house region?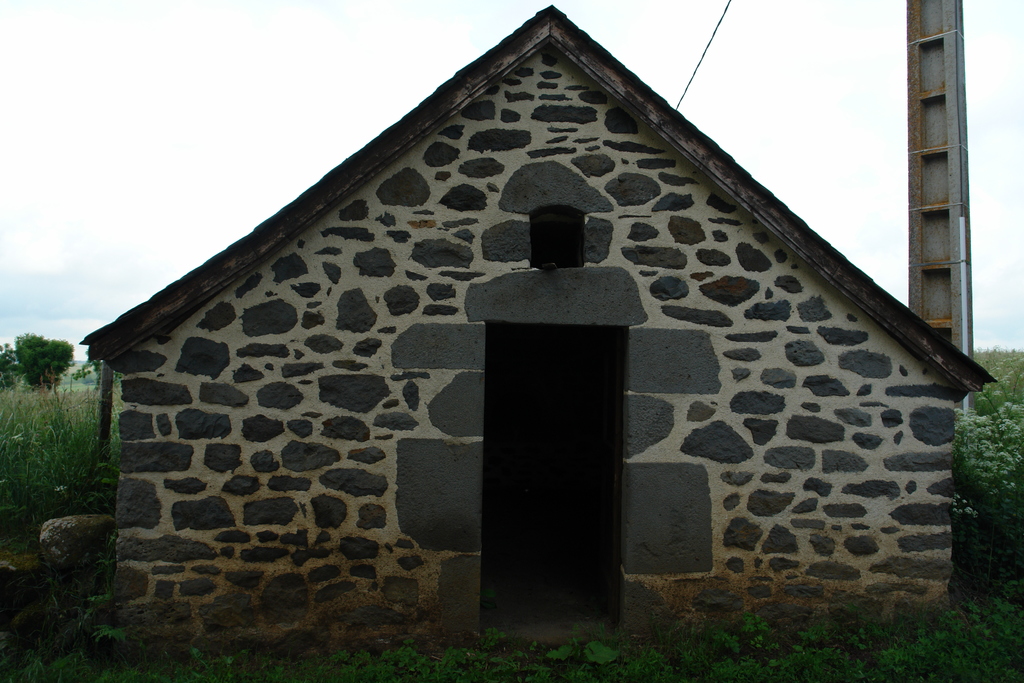
select_region(58, 0, 994, 664)
